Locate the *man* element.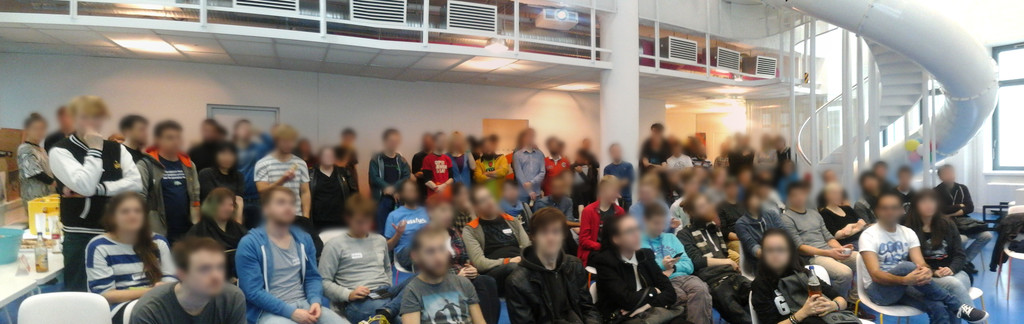
Element bbox: box(47, 89, 140, 294).
